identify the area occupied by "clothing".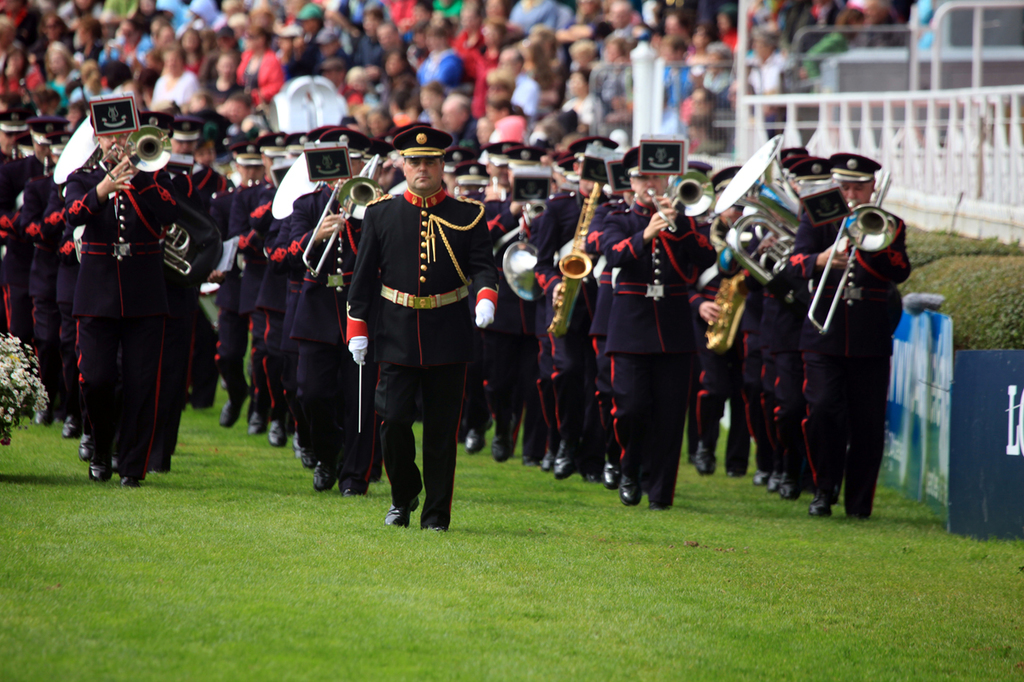
Area: x1=48 y1=185 x2=85 y2=434.
